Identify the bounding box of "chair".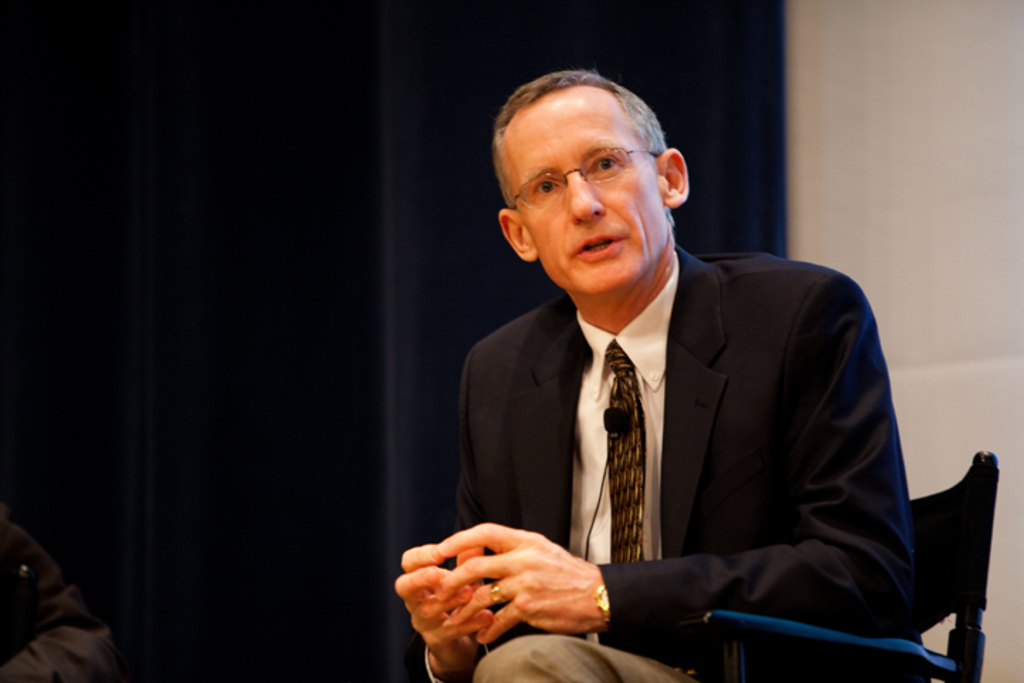
box=[890, 444, 1011, 673].
